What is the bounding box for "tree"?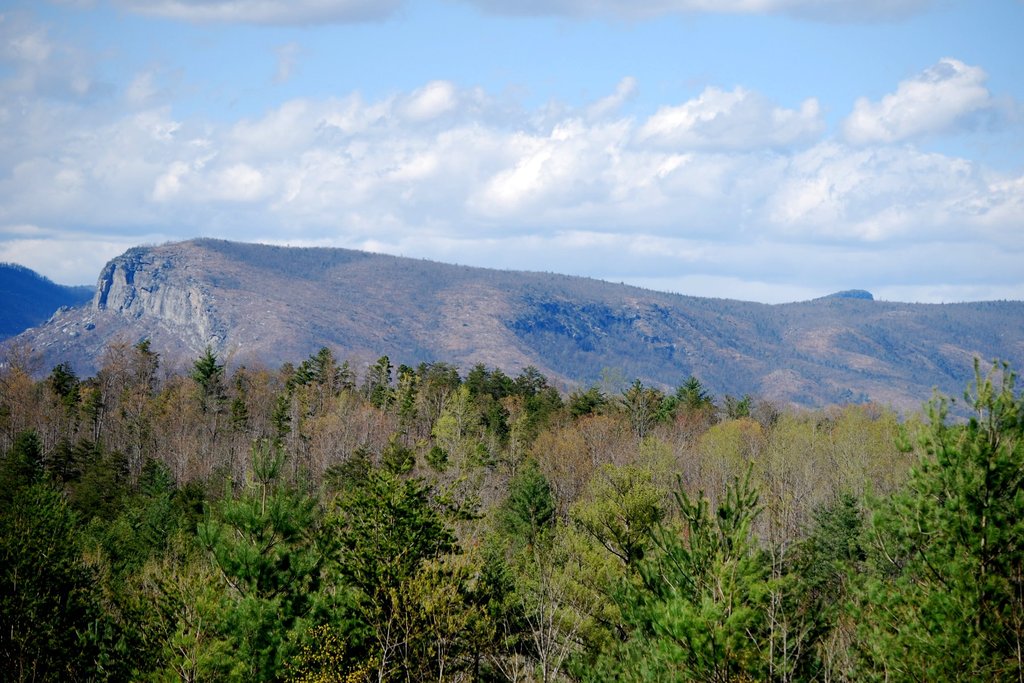
x1=676, y1=377, x2=719, y2=417.
